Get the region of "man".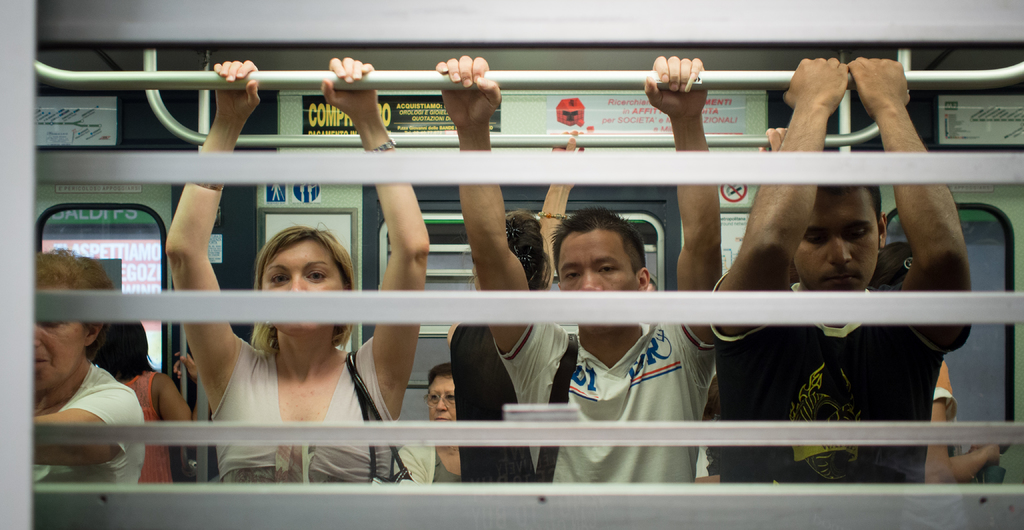
<bbox>434, 59, 722, 490</bbox>.
